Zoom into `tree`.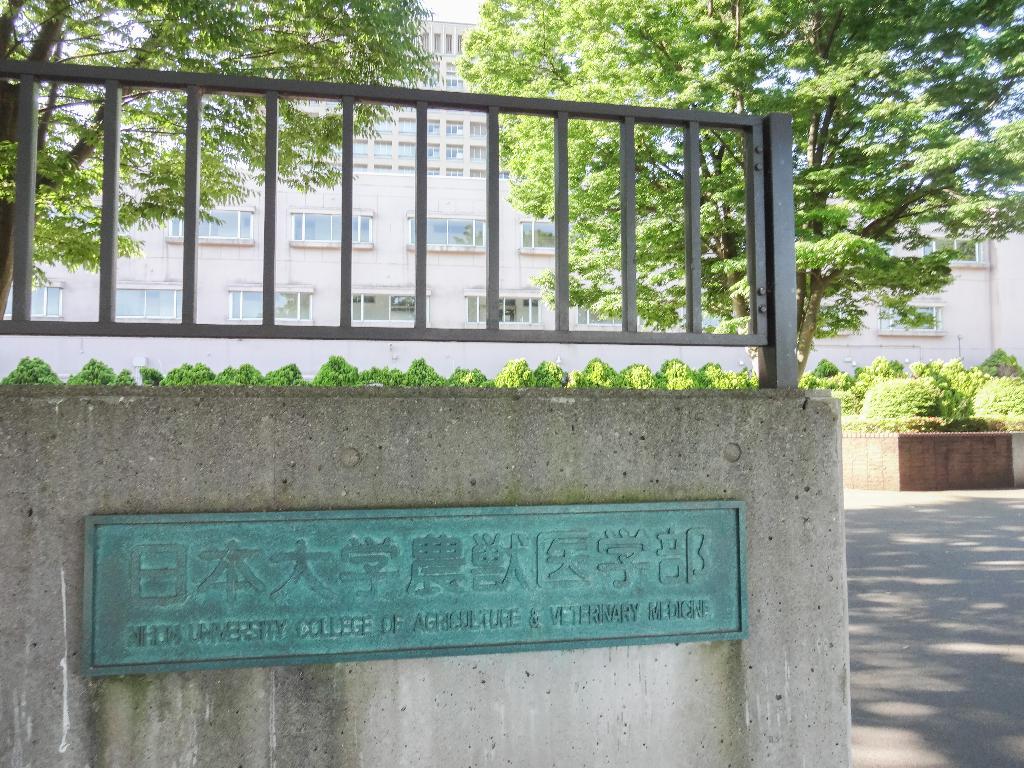
Zoom target: (left=0, top=0, right=446, bottom=338).
